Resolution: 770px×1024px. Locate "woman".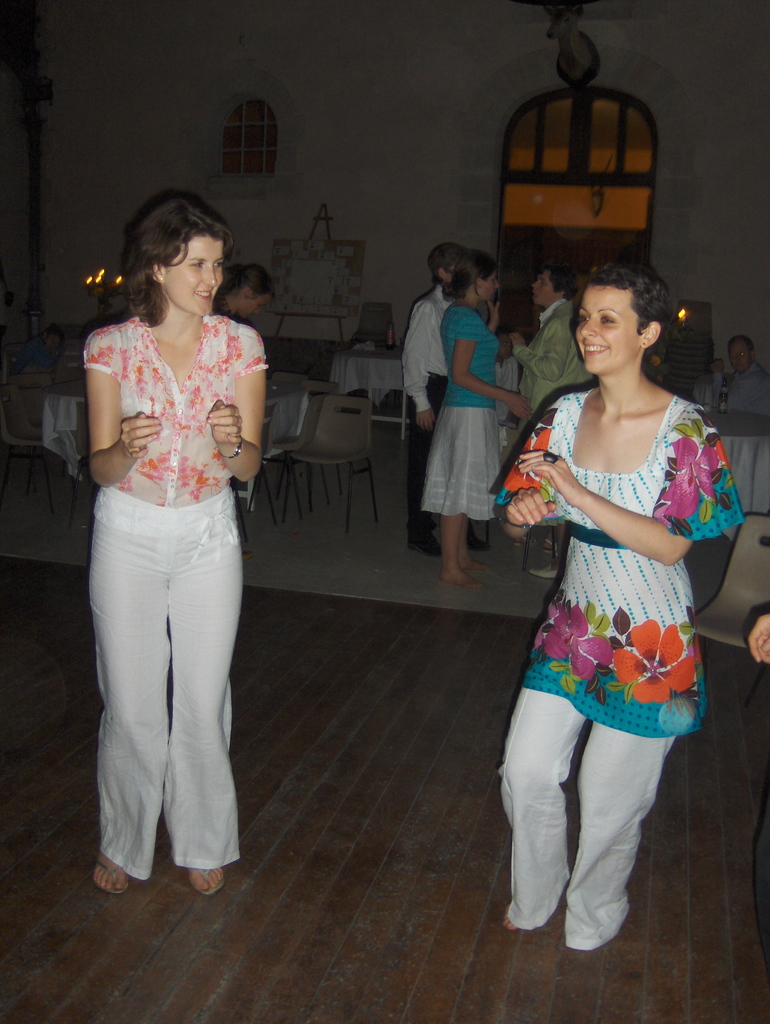
<region>78, 184, 266, 891</region>.
